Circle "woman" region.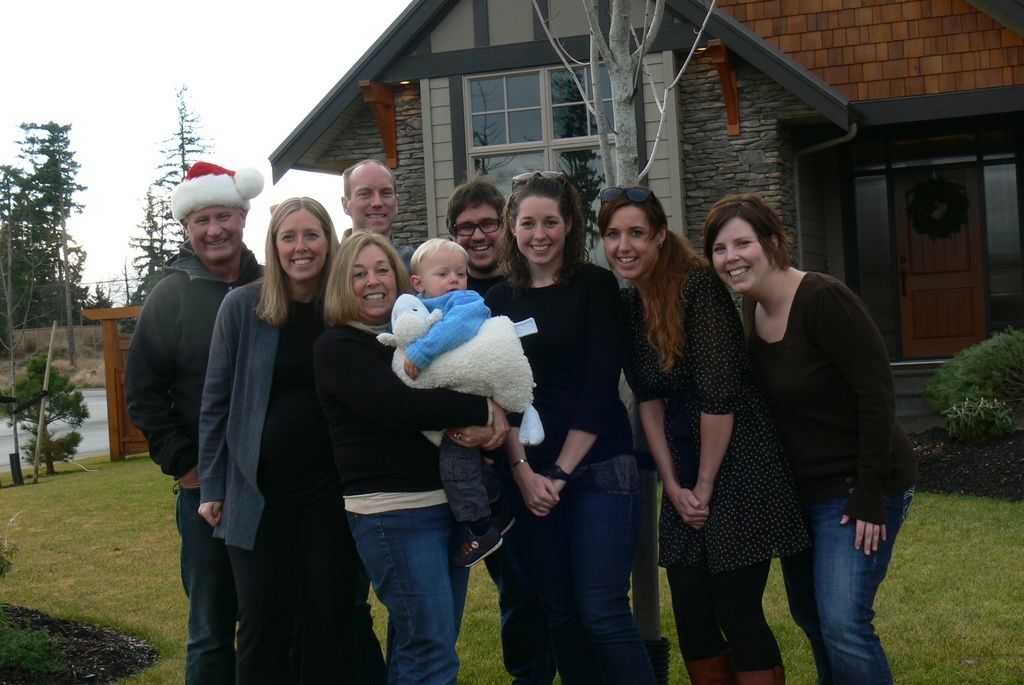
Region: bbox(194, 175, 348, 684).
